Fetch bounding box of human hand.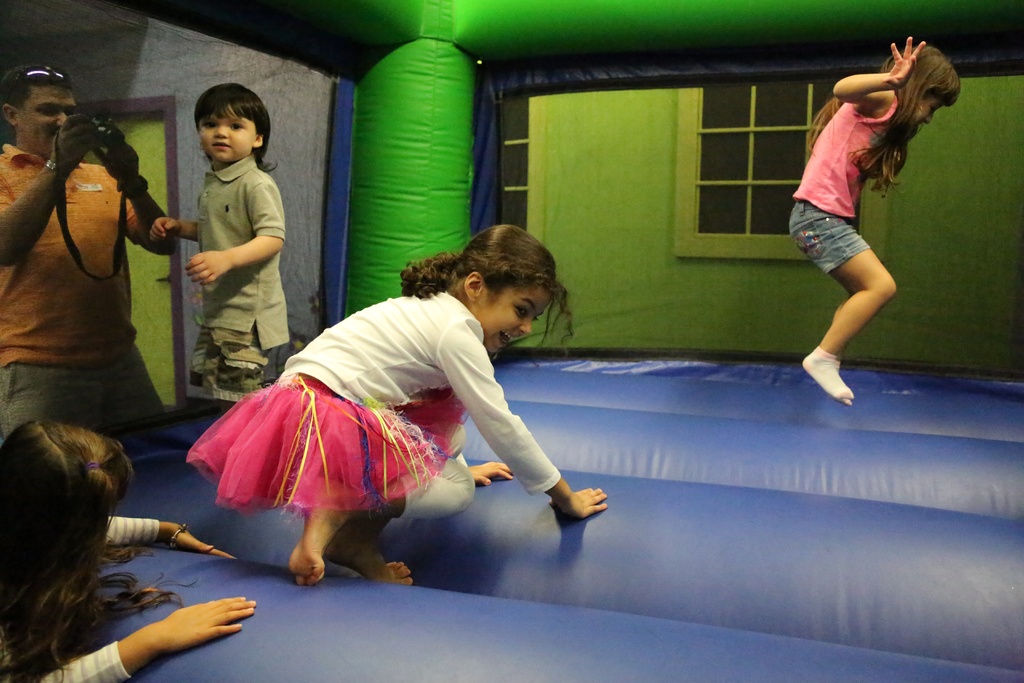
Bbox: (left=881, top=35, right=930, bottom=93).
